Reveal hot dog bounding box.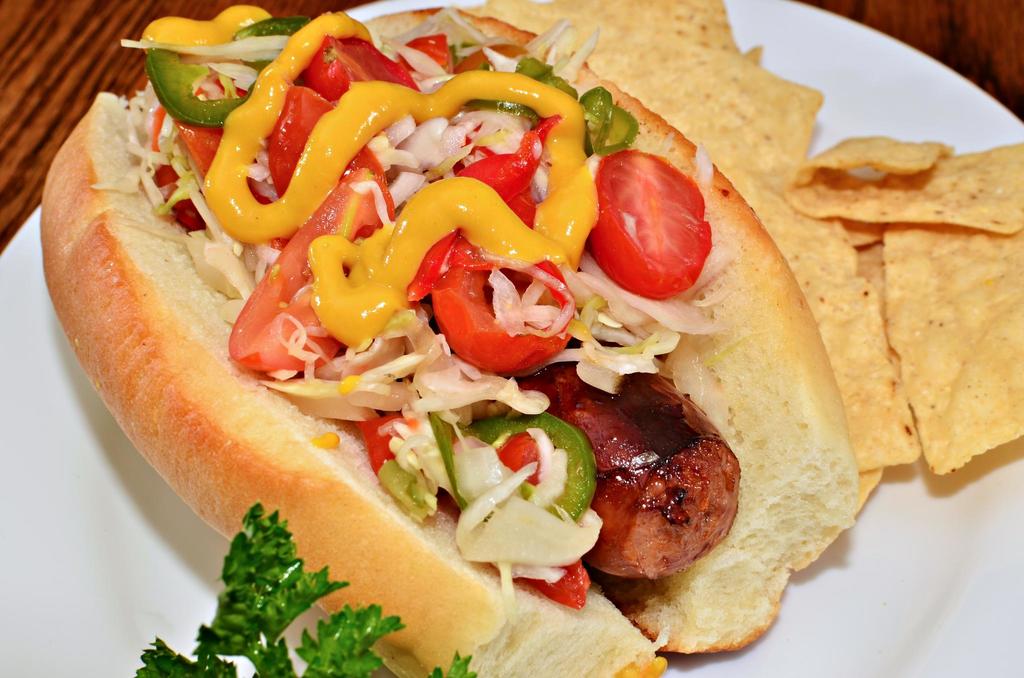
Revealed: rect(35, 0, 865, 677).
